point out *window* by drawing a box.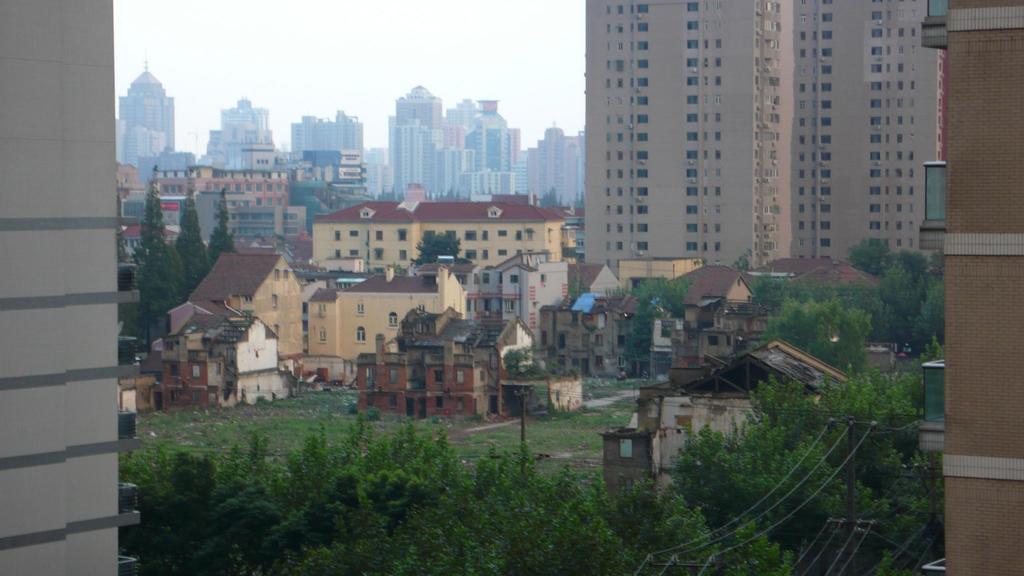
pyautogui.locateOnScreen(483, 300, 491, 312).
